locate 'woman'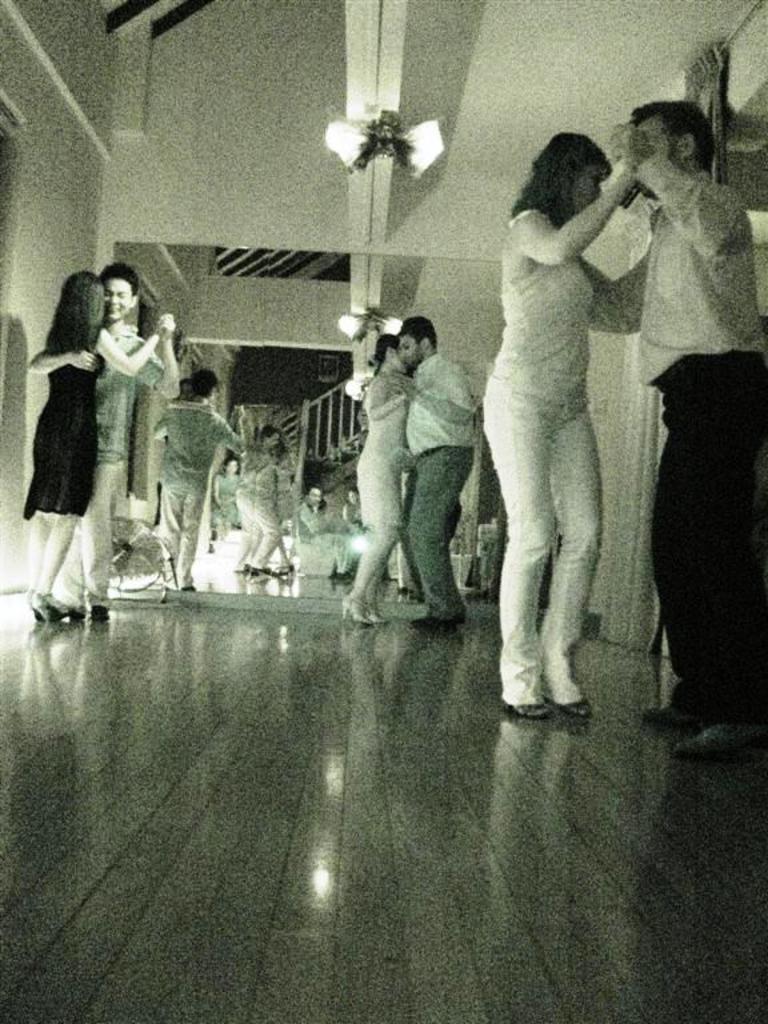
171/371/252/568
